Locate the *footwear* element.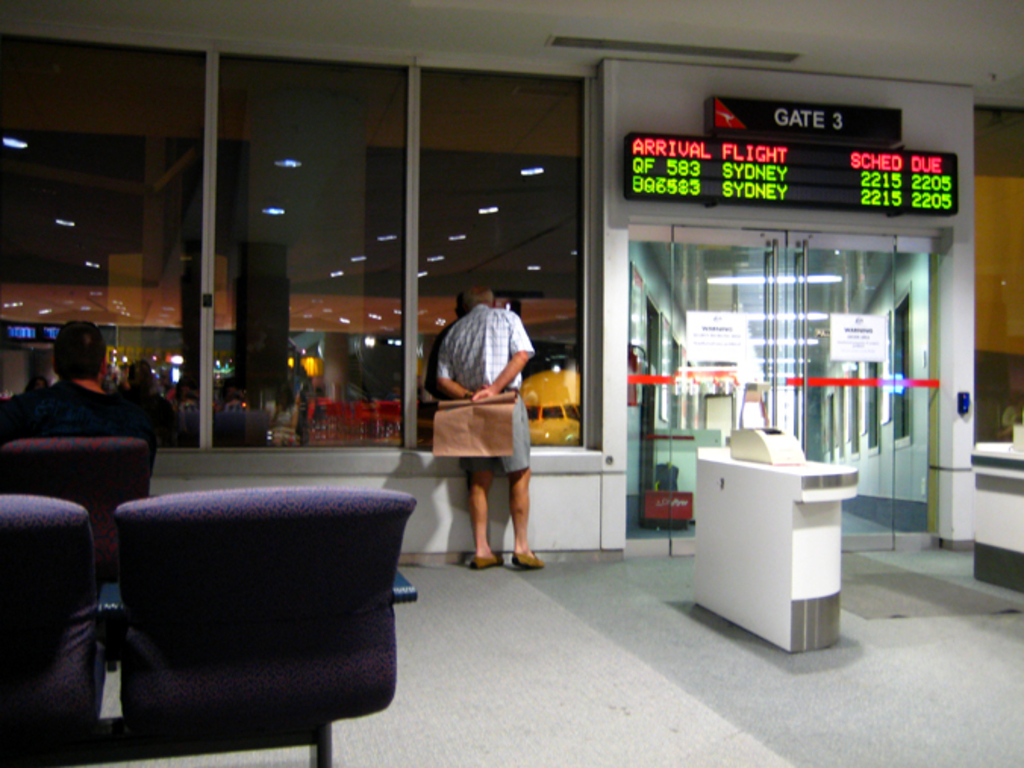
Element bbox: Rect(473, 545, 500, 570).
